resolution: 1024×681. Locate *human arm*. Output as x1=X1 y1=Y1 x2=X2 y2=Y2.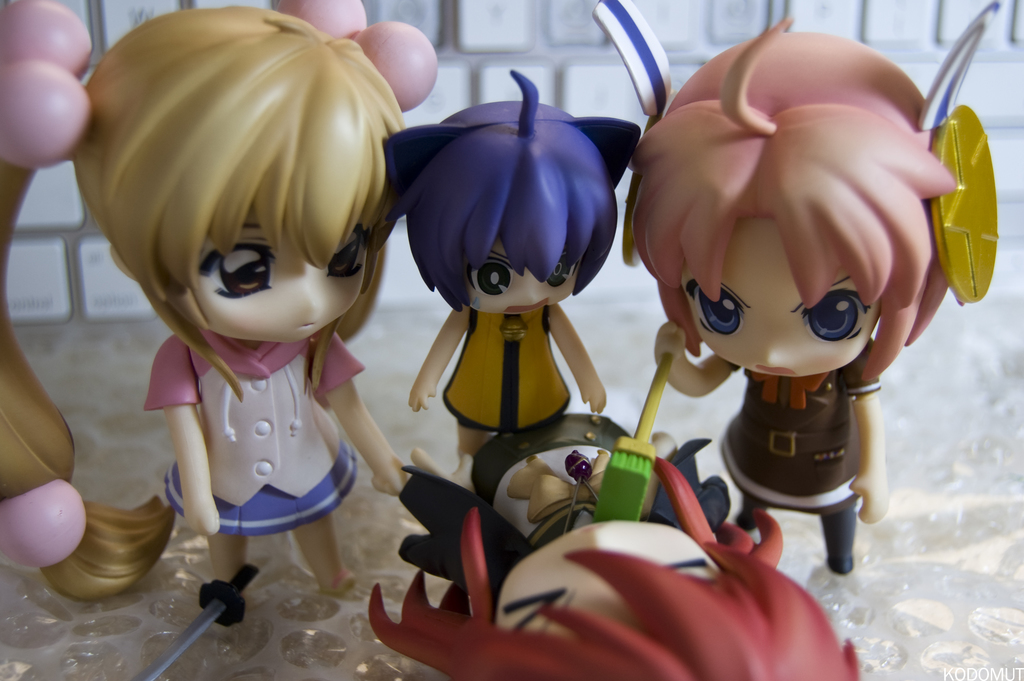
x1=554 y1=304 x2=607 y2=413.
